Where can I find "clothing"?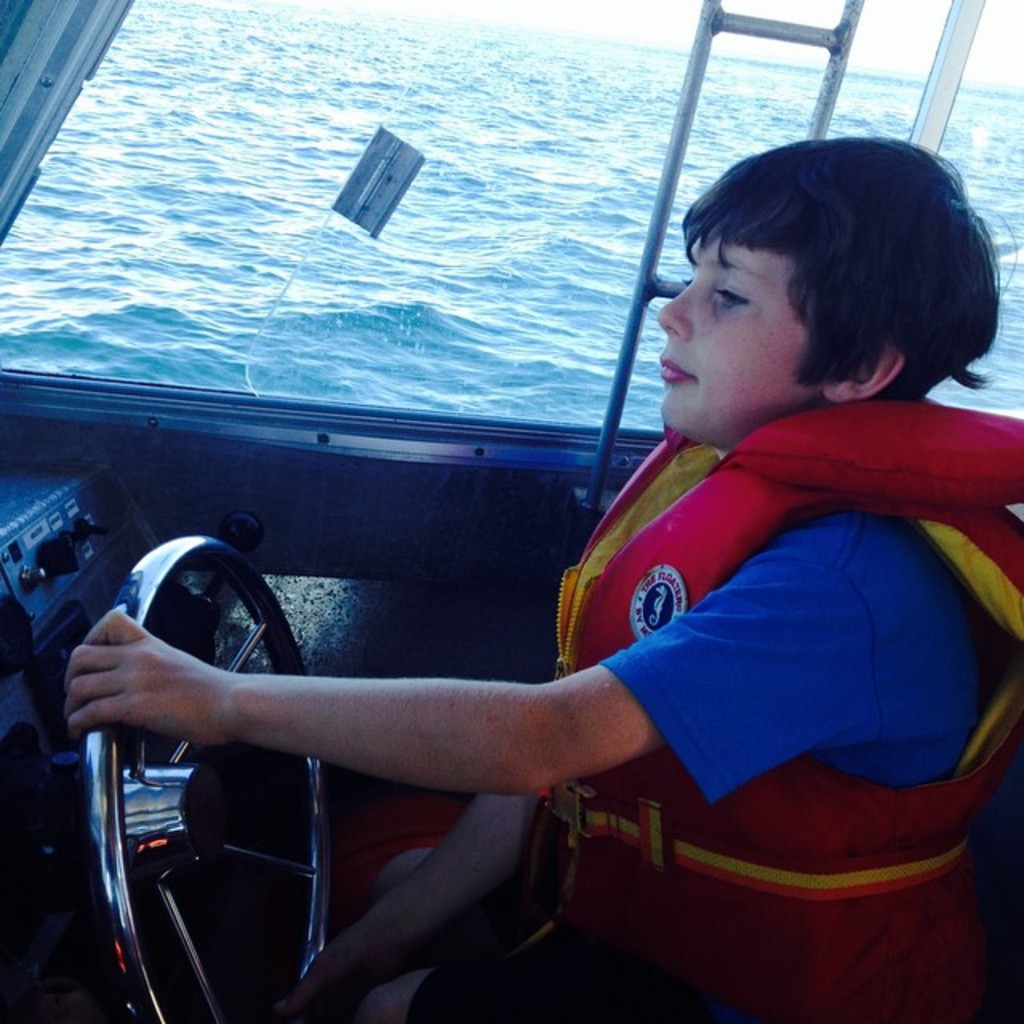
You can find it at 507:304:994:942.
